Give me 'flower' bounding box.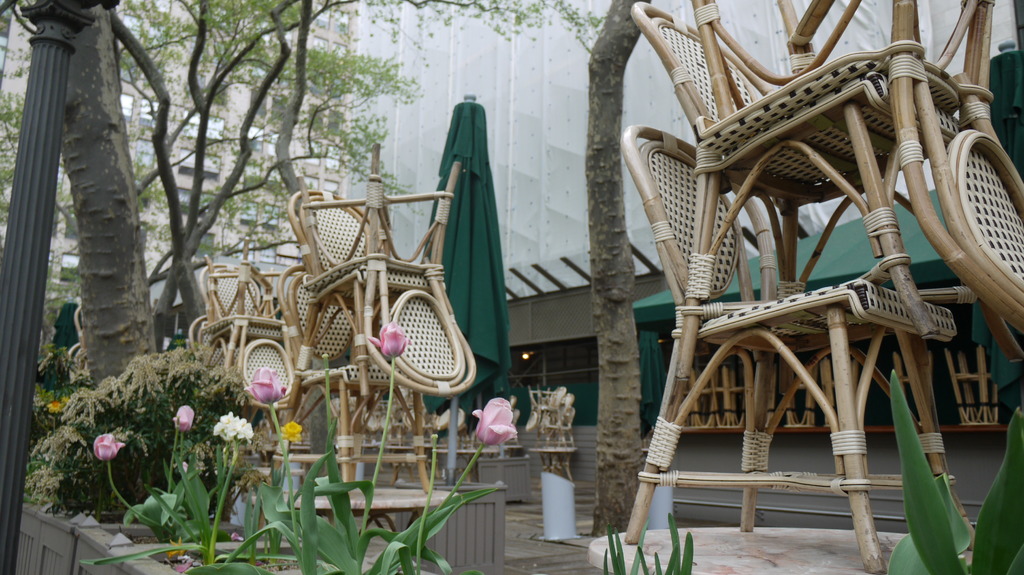
select_region(360, 320, 415, 359).
